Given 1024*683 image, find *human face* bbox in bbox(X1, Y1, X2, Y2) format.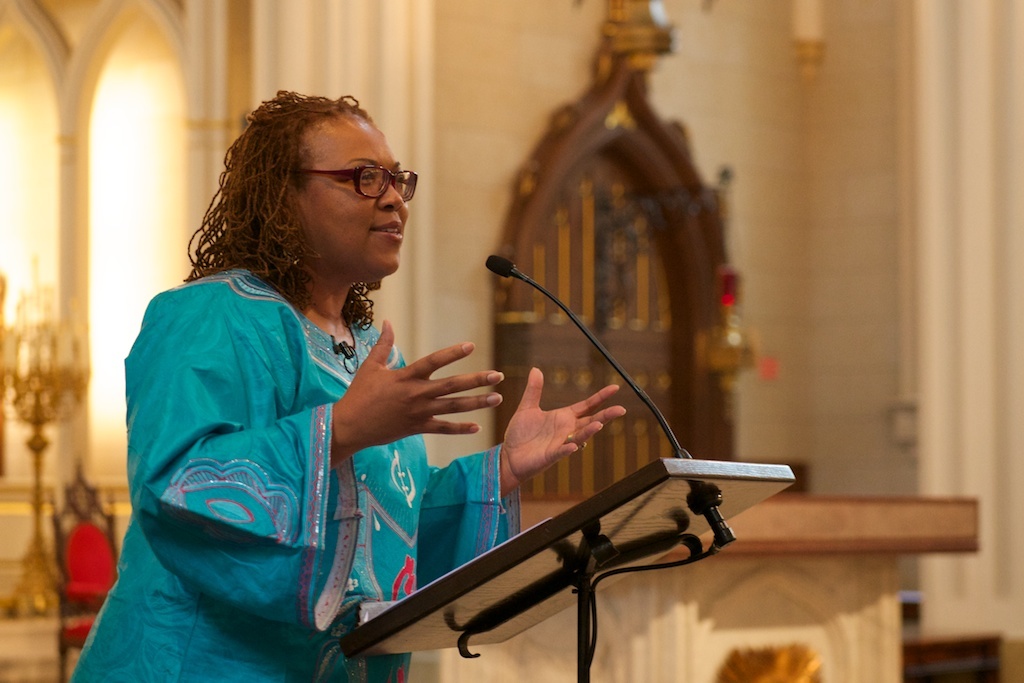
bbox(296, 113, 408, 280).
